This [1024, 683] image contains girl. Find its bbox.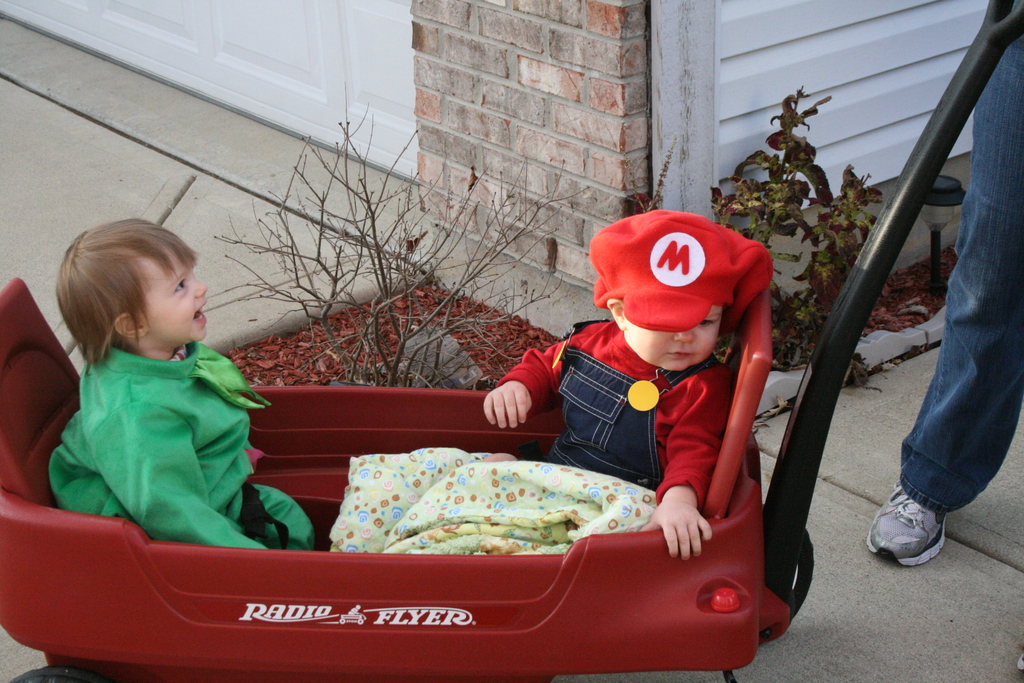
27/196/290/595.
